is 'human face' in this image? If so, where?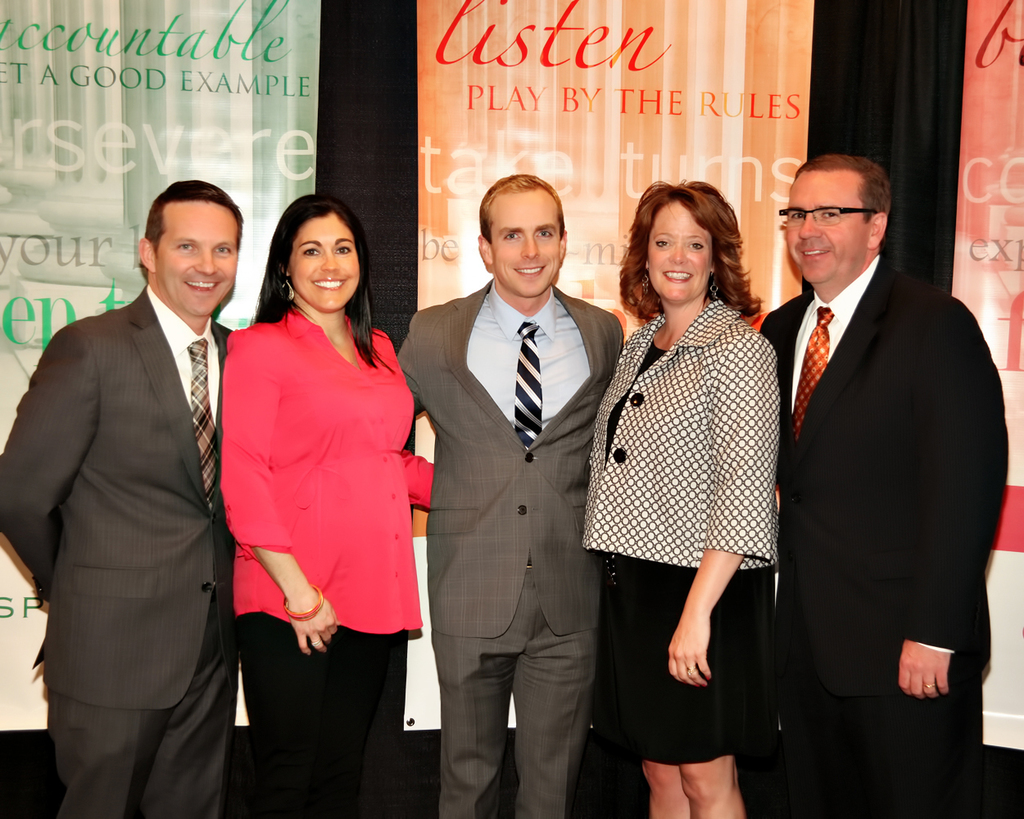
Yes, at locate(289, 211, 361, 315).
